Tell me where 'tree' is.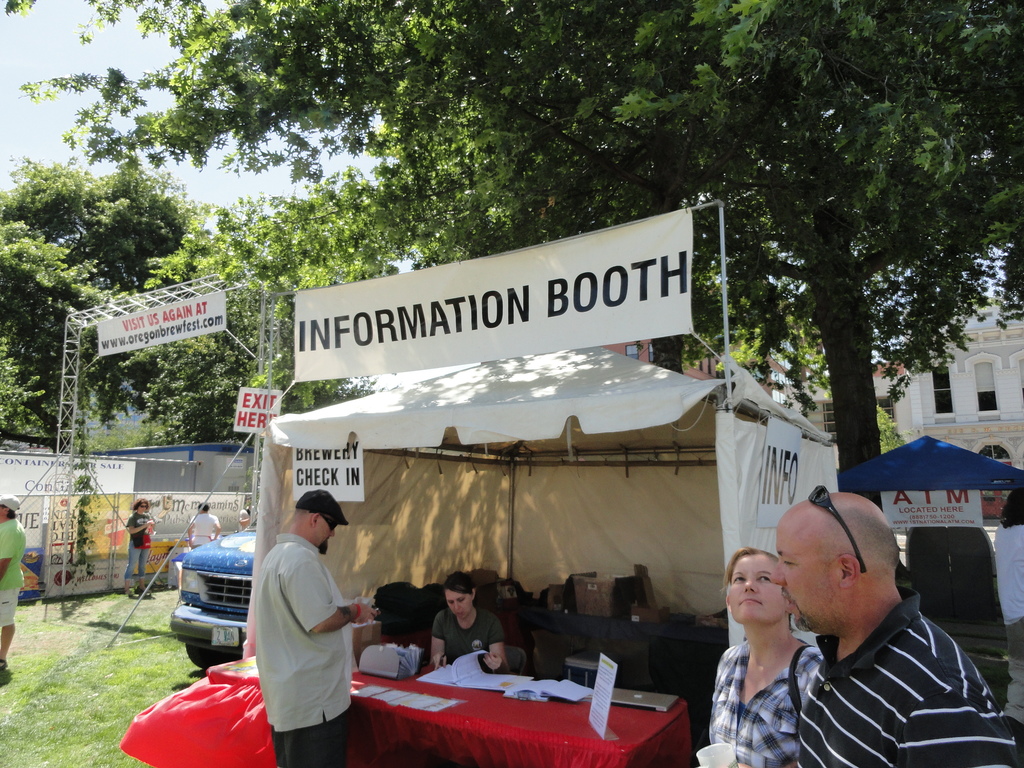
'tree' is at locate(0, 155, 212, 458).
